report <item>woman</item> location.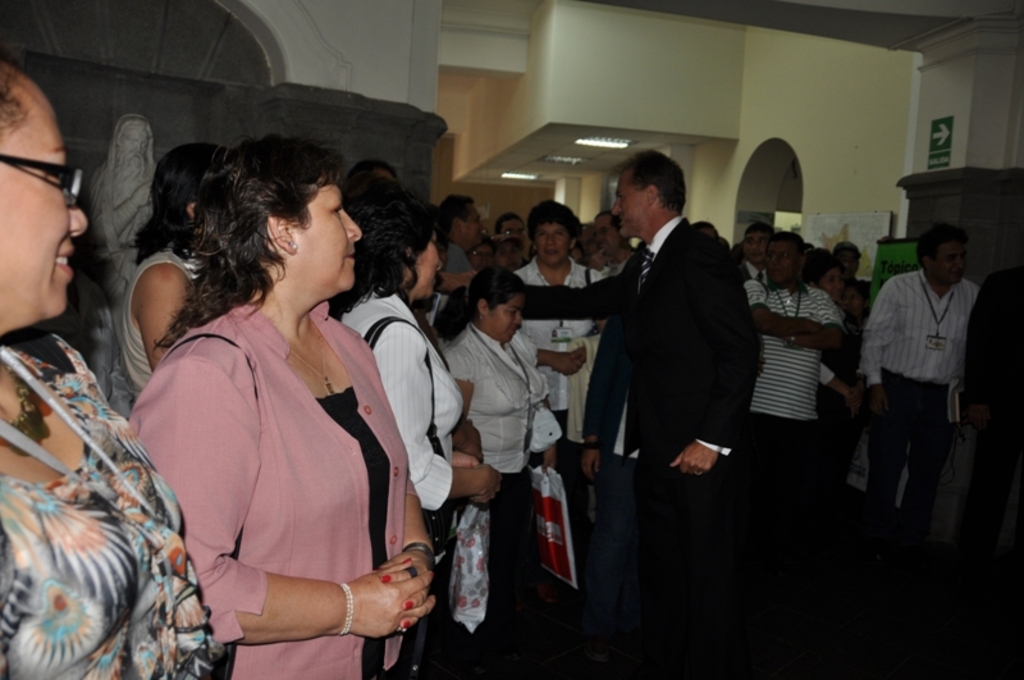
Report: crop(119, 147, 248, 417).
